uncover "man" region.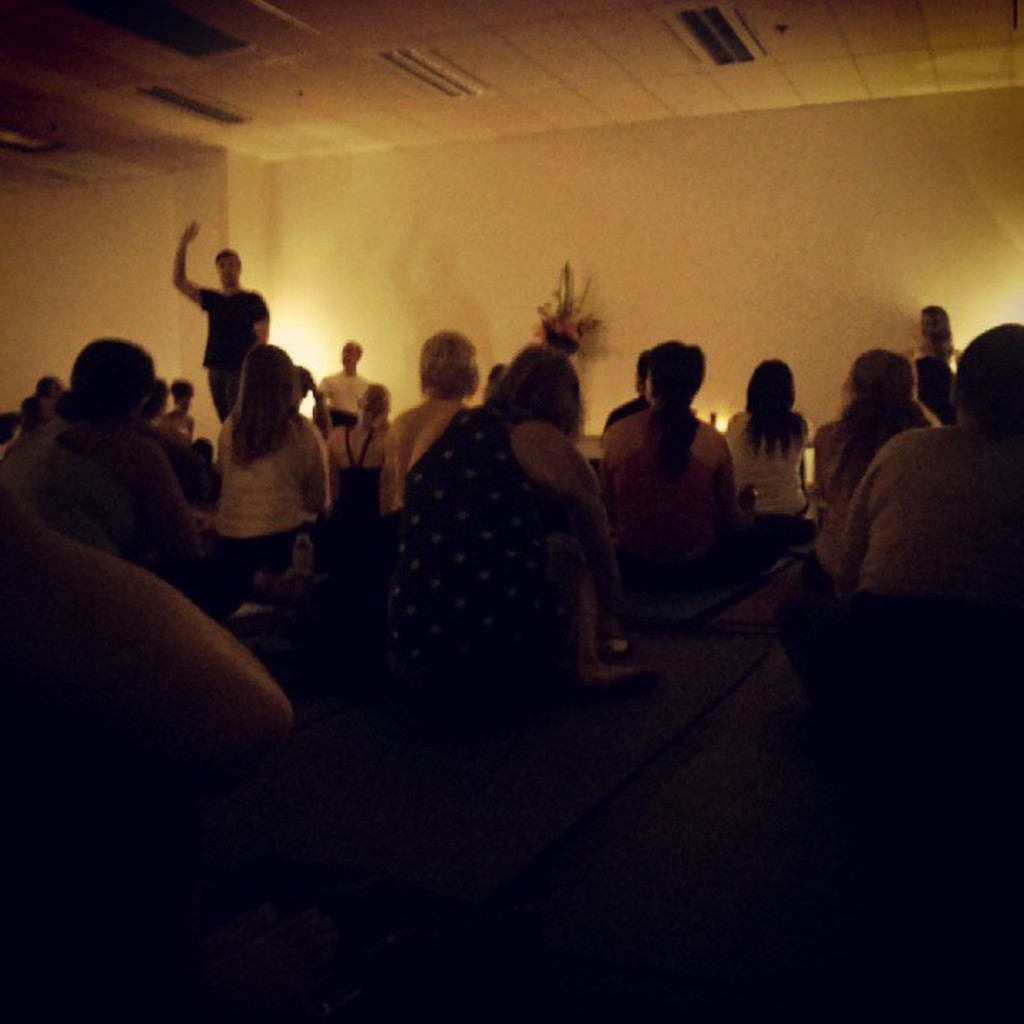
Uncovered: detection(174, 223, 273, 425).
